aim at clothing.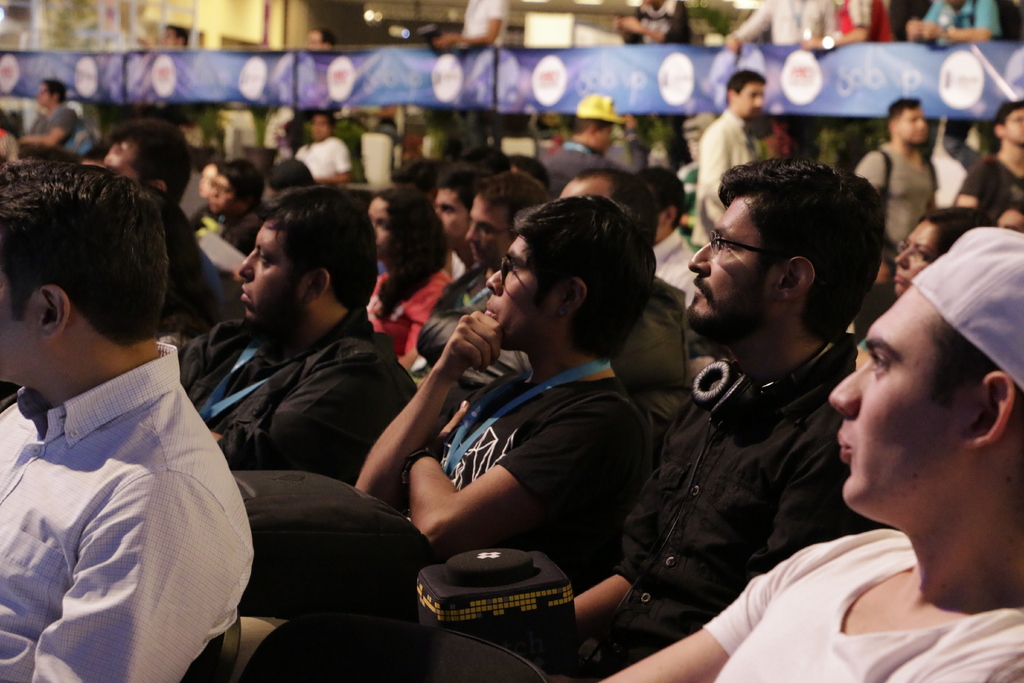
Aimed at region(838, 0, 891, 42).
